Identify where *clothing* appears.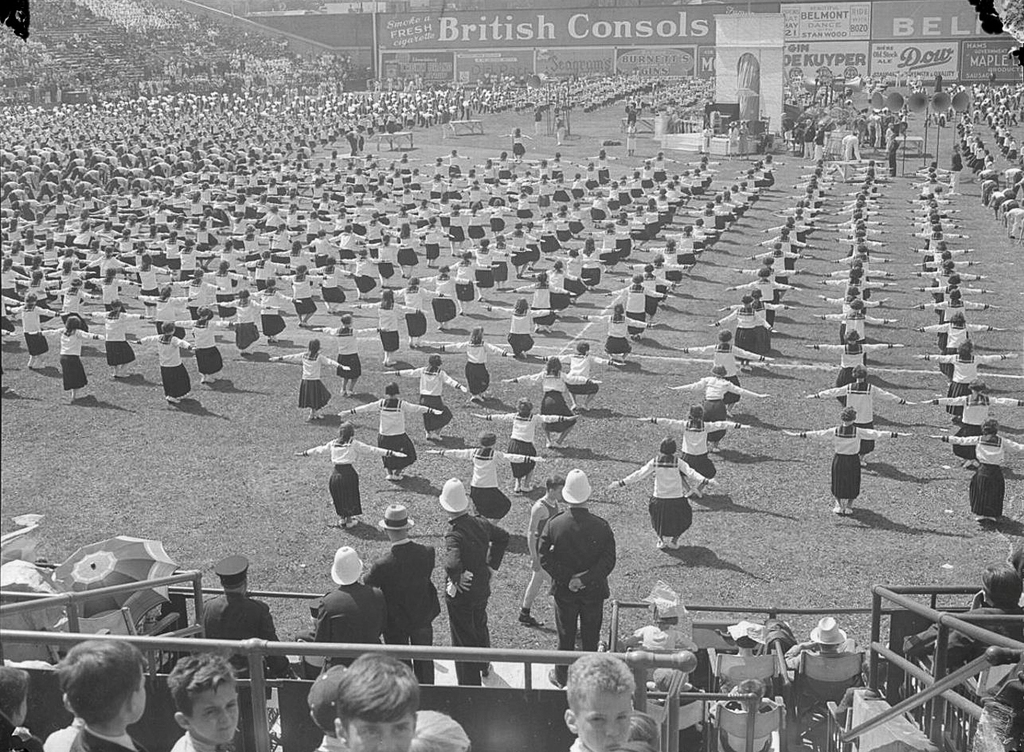
Appears at pyautogui.locateOnScreen(685, 370, 748, 417).
